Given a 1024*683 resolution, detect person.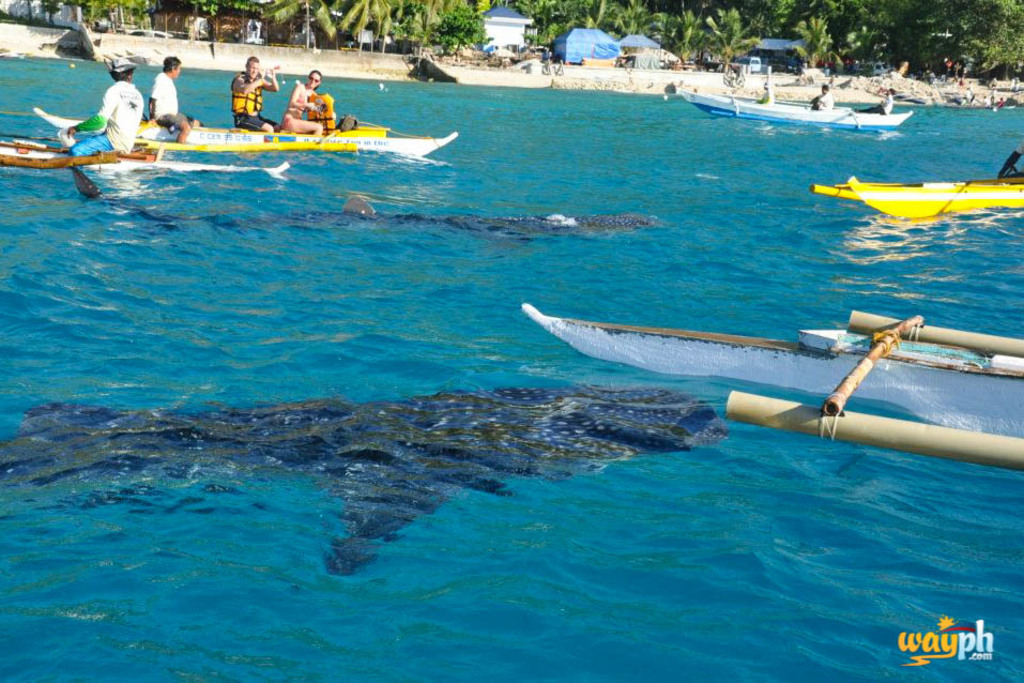
BBox(60, 50, 138, 170).
